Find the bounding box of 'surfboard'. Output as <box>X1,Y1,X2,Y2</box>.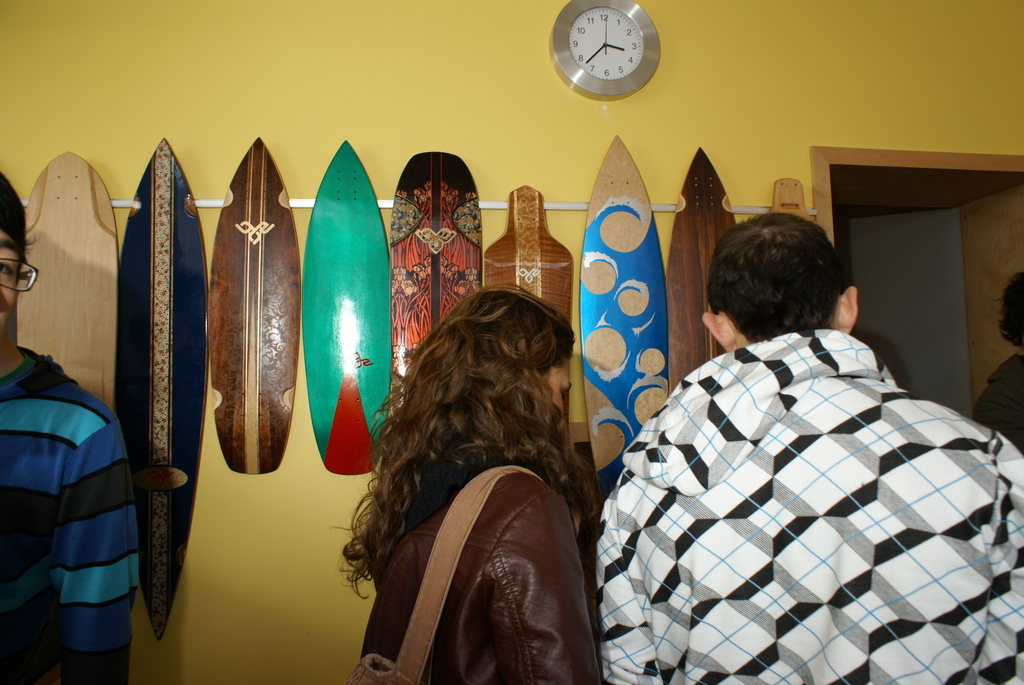
<box>481,186,572,321</box>.
